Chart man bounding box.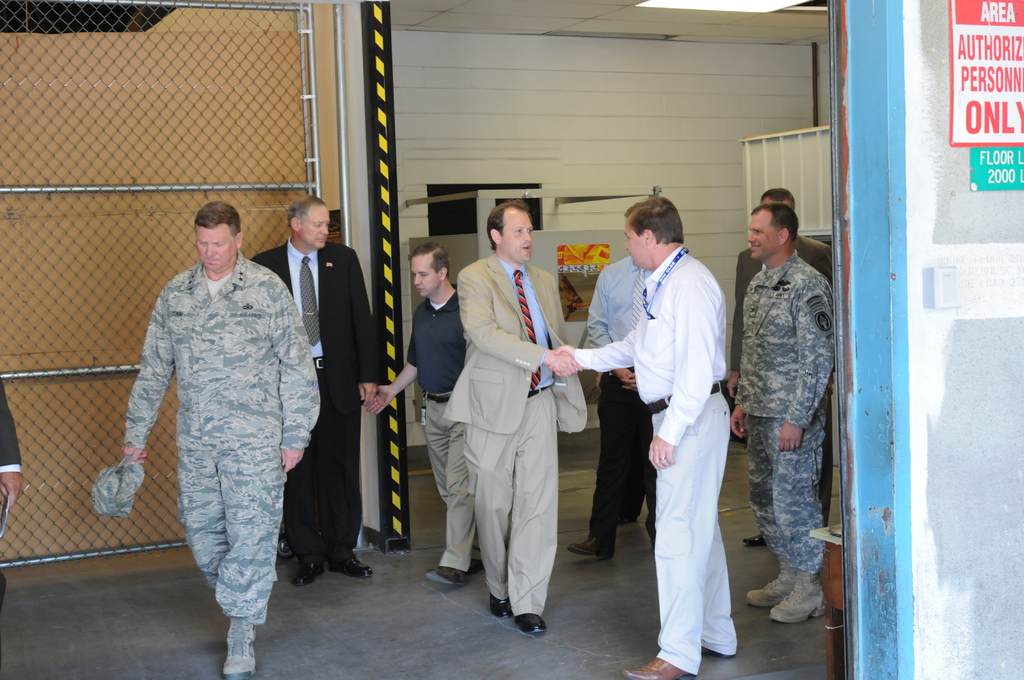
Charted: (left=579, top=231, right=654, bottom=554).
